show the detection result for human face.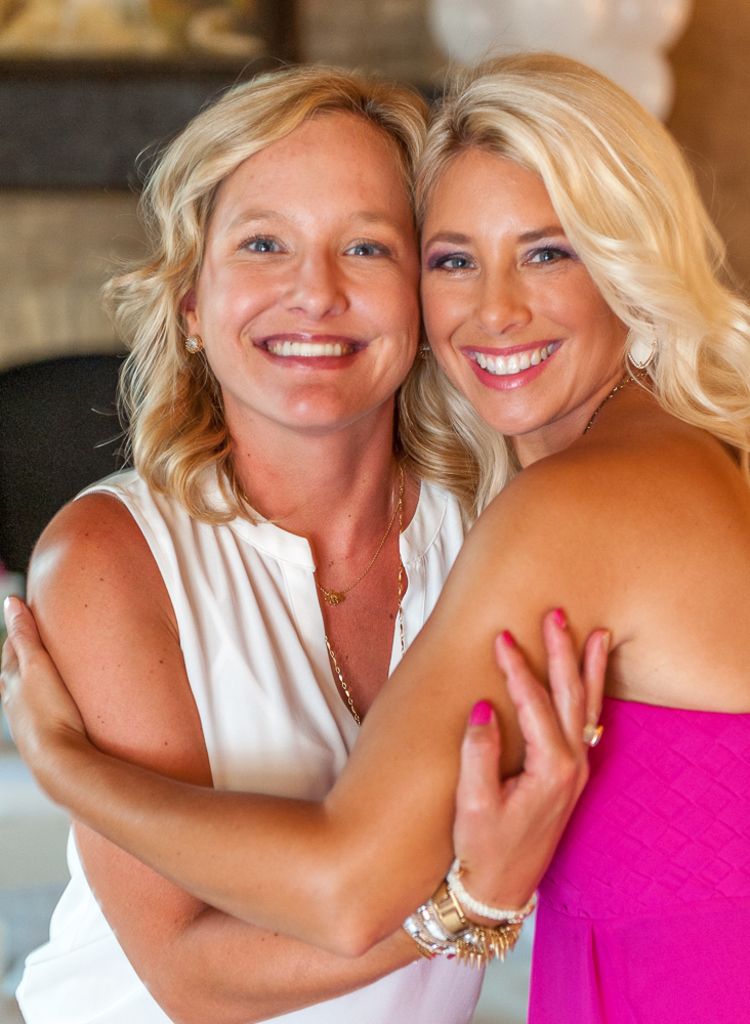
411 127 644 446.
